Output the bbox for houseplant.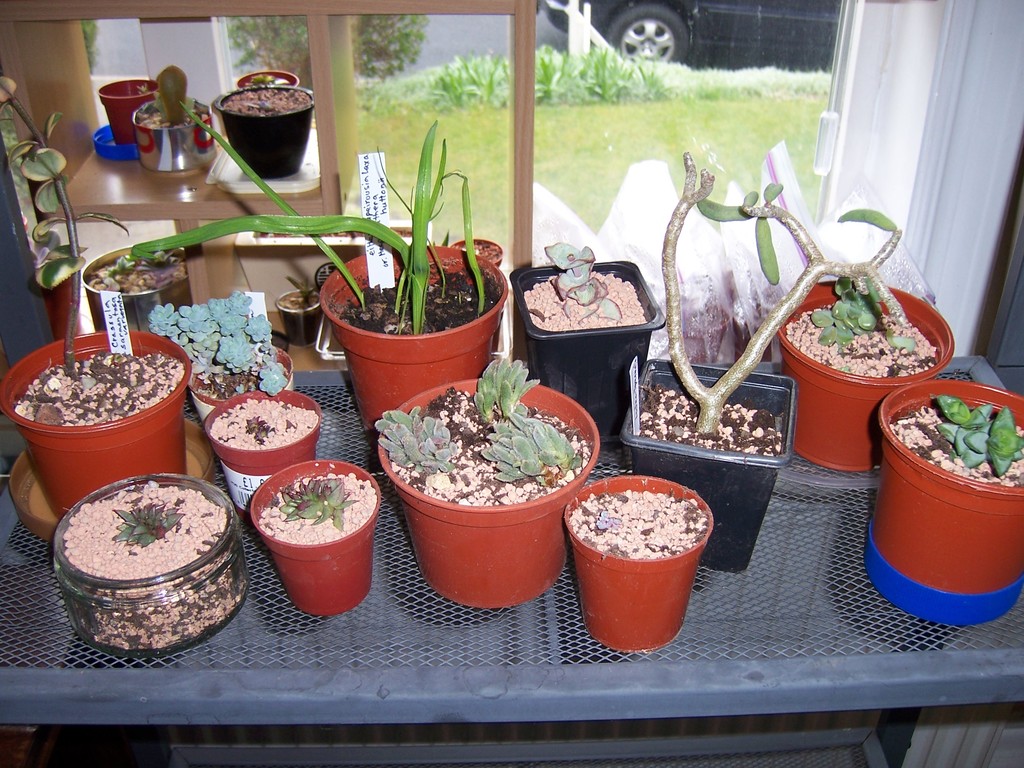
box(0, 72, 196, 513).
